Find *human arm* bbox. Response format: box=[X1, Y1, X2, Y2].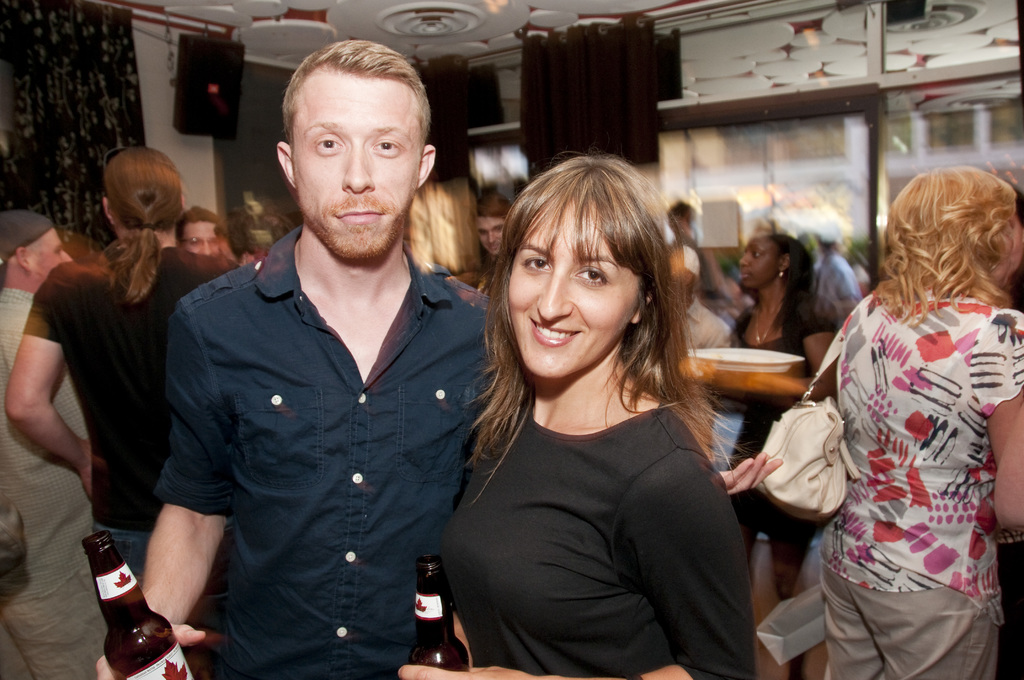
box=[399, 448, 755, 679].
